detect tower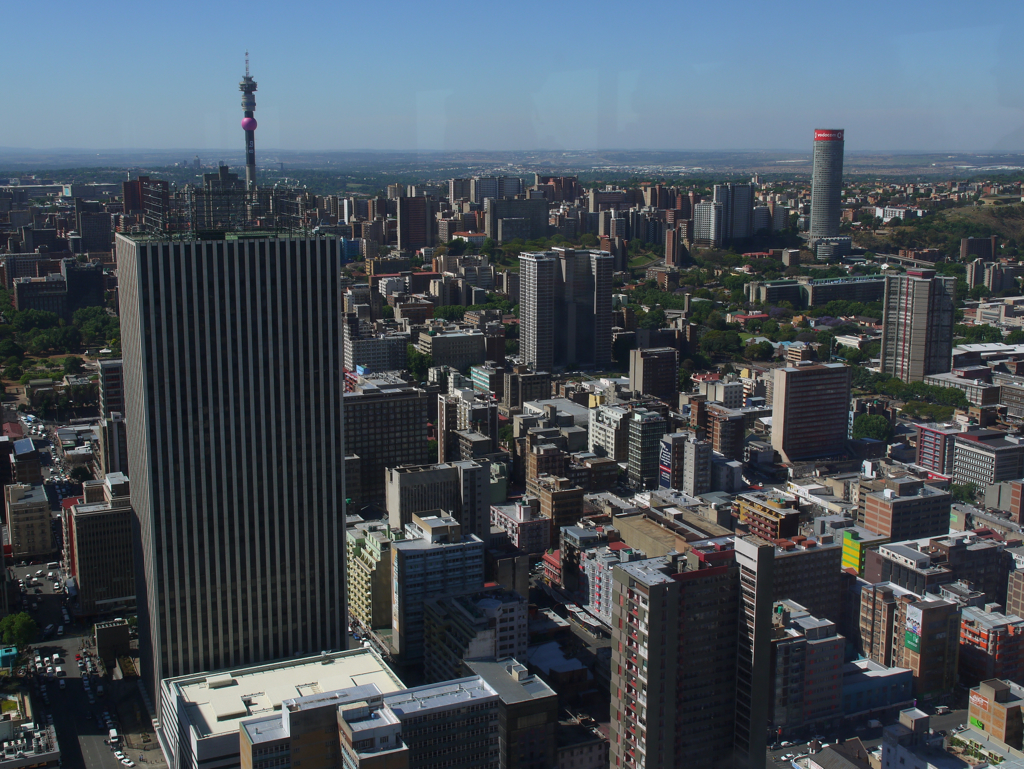
[x1=391, y1=503, x2=482, y2=667]
